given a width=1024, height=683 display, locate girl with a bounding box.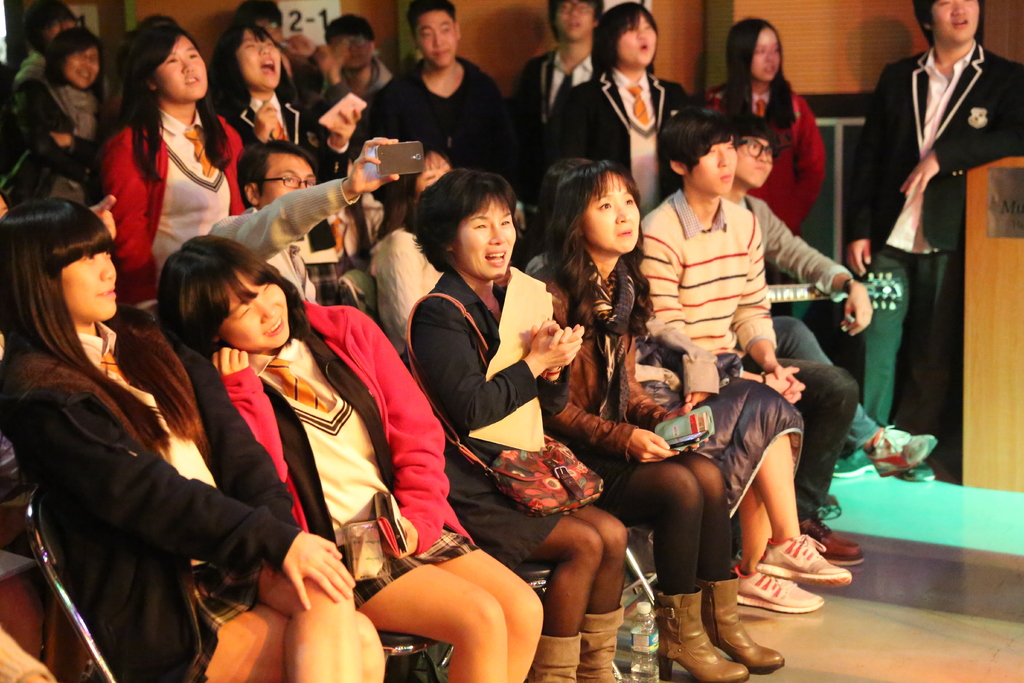
Located: 101, 15, 246, 315.
